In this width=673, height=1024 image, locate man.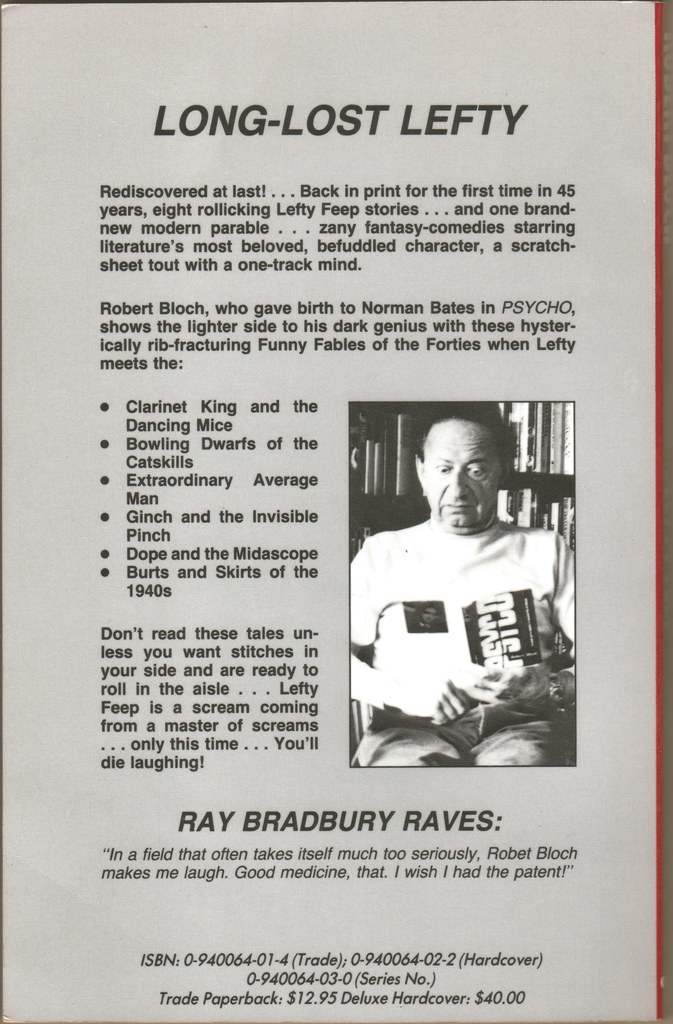
Bounding box: <box>351,419,588,785</box>.
